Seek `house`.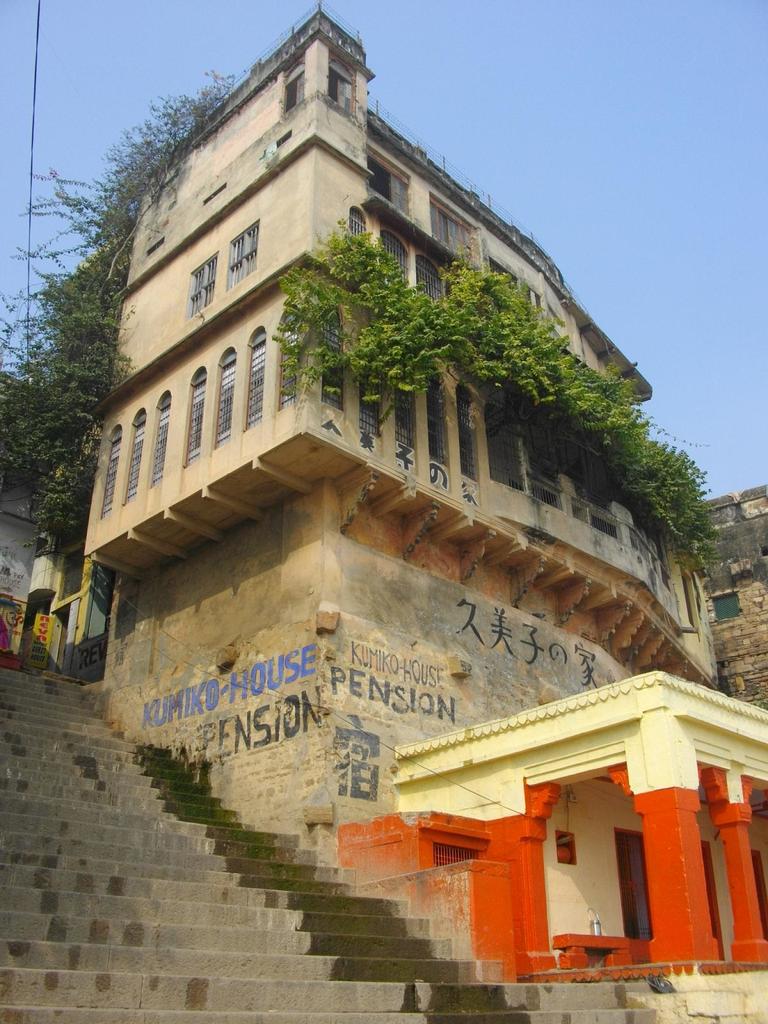
box=[74, 3, 716, 877].
